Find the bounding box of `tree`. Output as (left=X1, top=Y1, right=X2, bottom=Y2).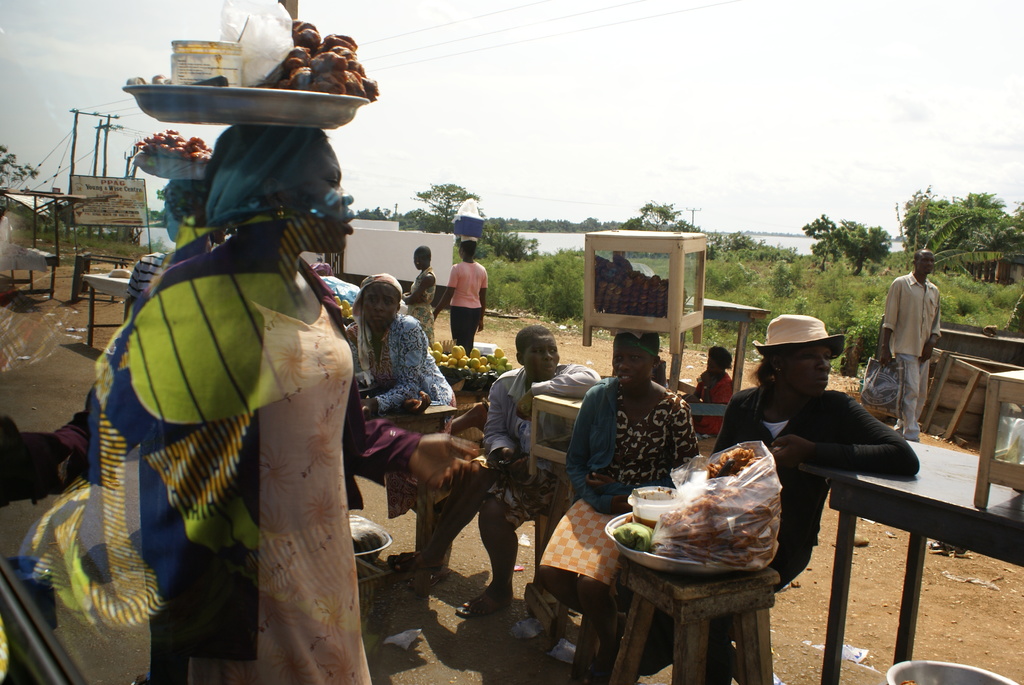
(left=0, top=141, right=45, bottom=211).
